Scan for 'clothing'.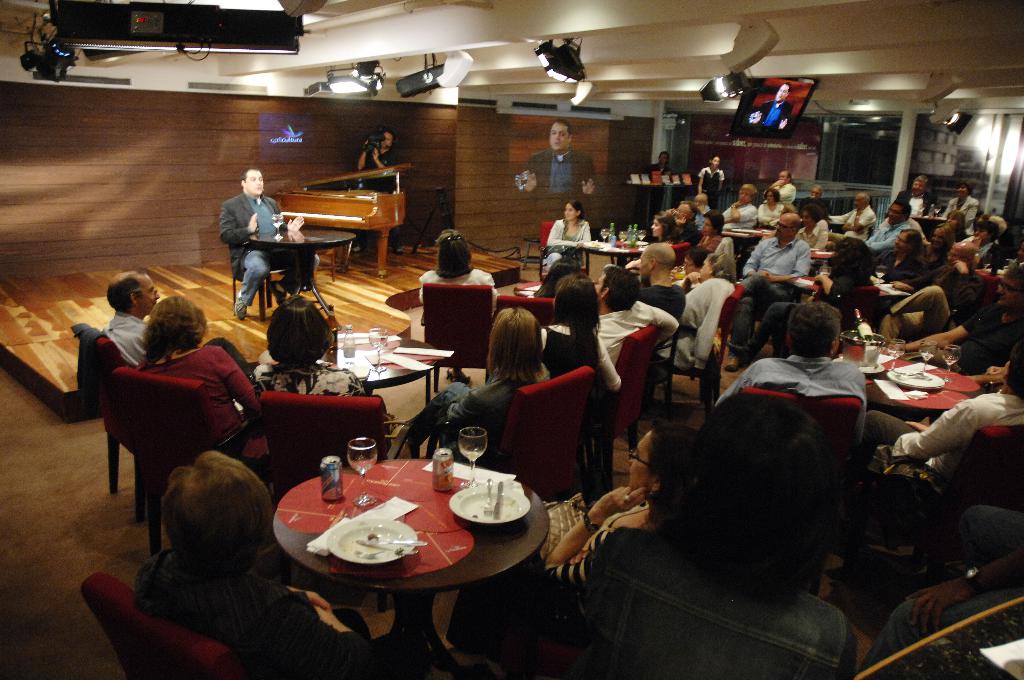
Scan result: [259, 359, 362, 401].
